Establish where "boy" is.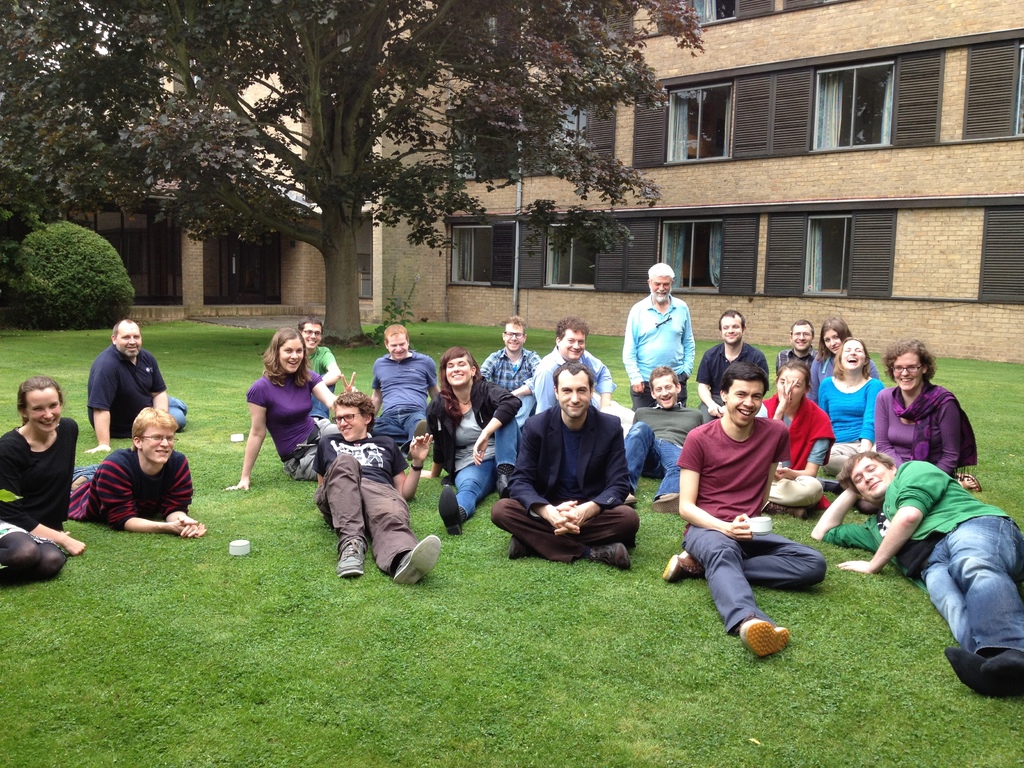
Established at x1=814 y1=445 x2=1023 y2=693.
